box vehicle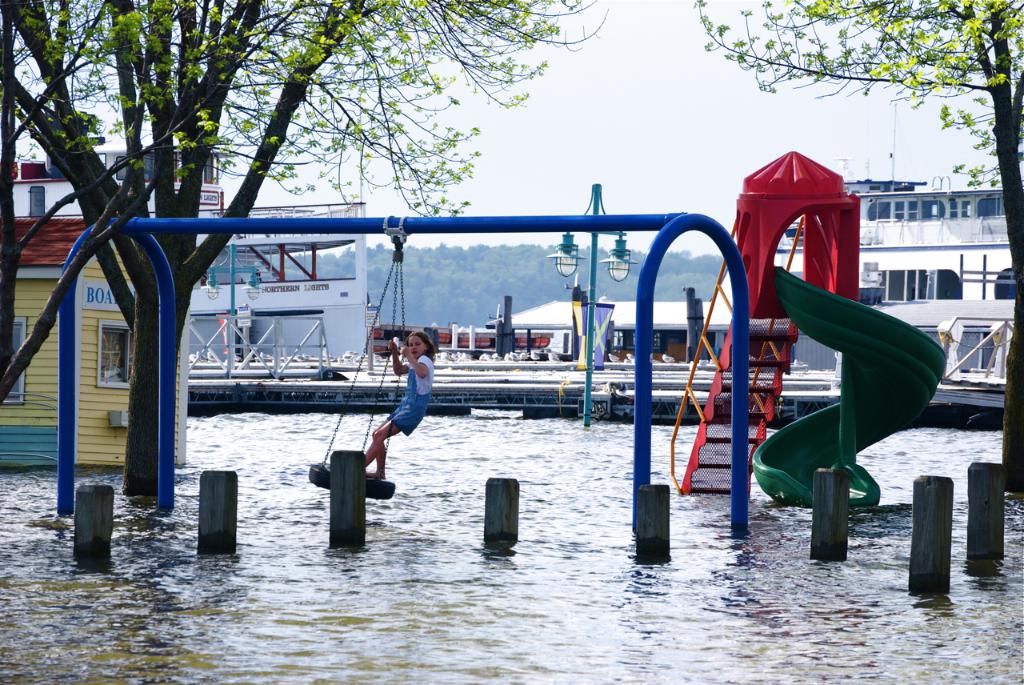
922/290/1021/451
